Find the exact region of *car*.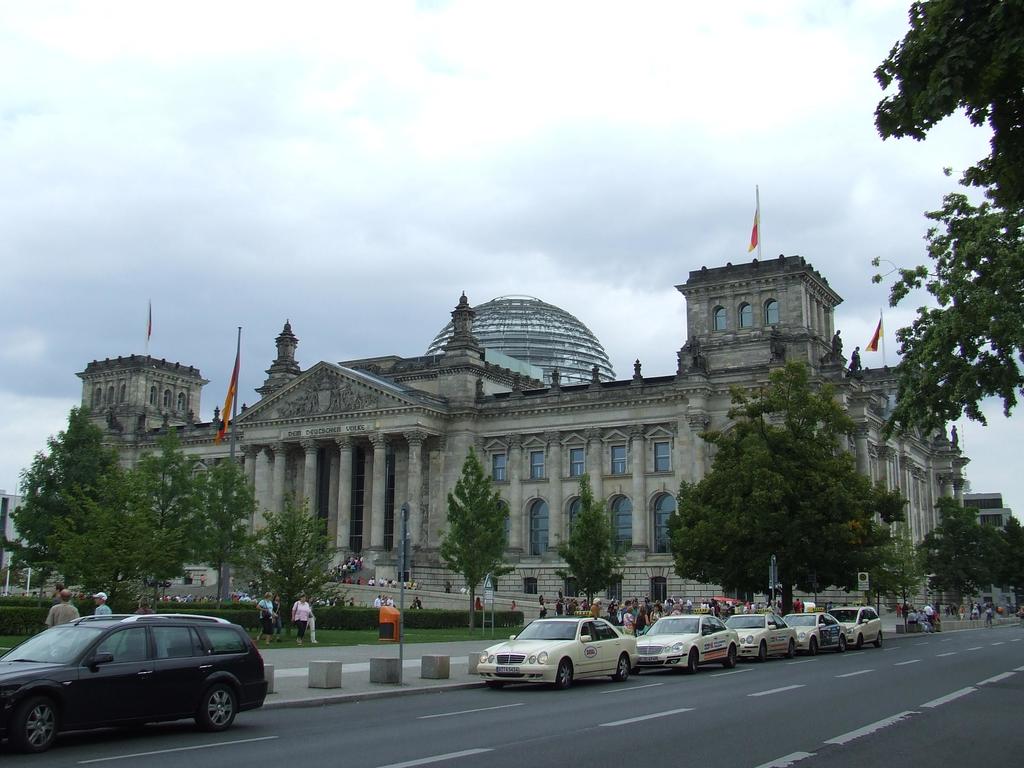
Exact region: BBox(831, 606, 883, 651).
